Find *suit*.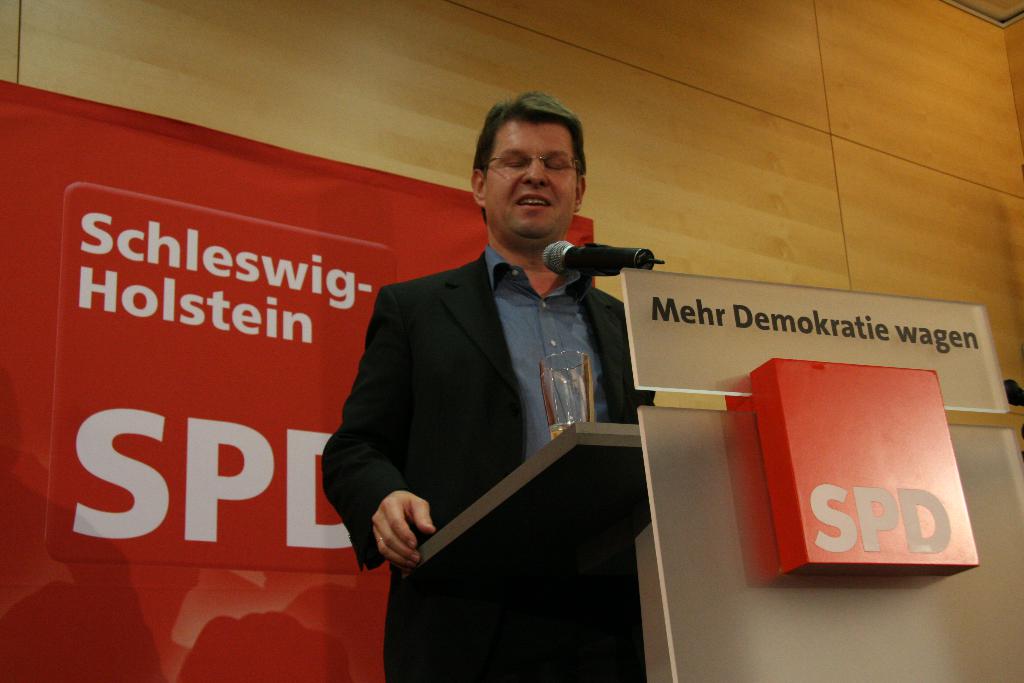
x1=331, y1=158, x2=664, y2=645.
